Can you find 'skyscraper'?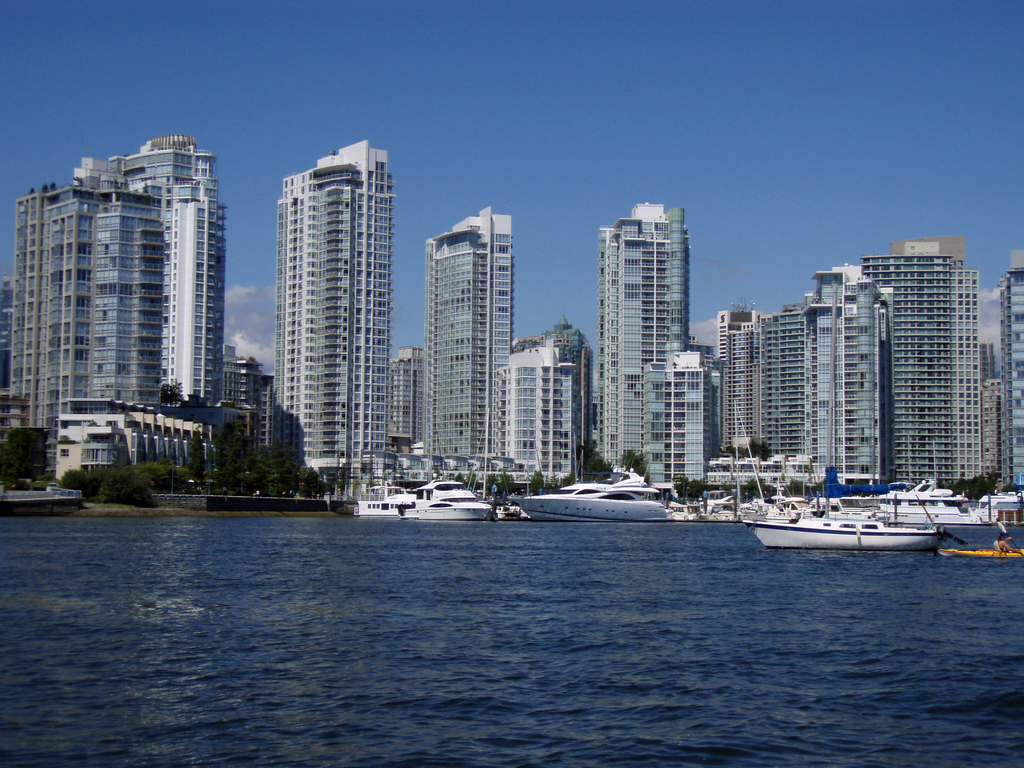
Yes, bounding box: (494,333,584,494).
